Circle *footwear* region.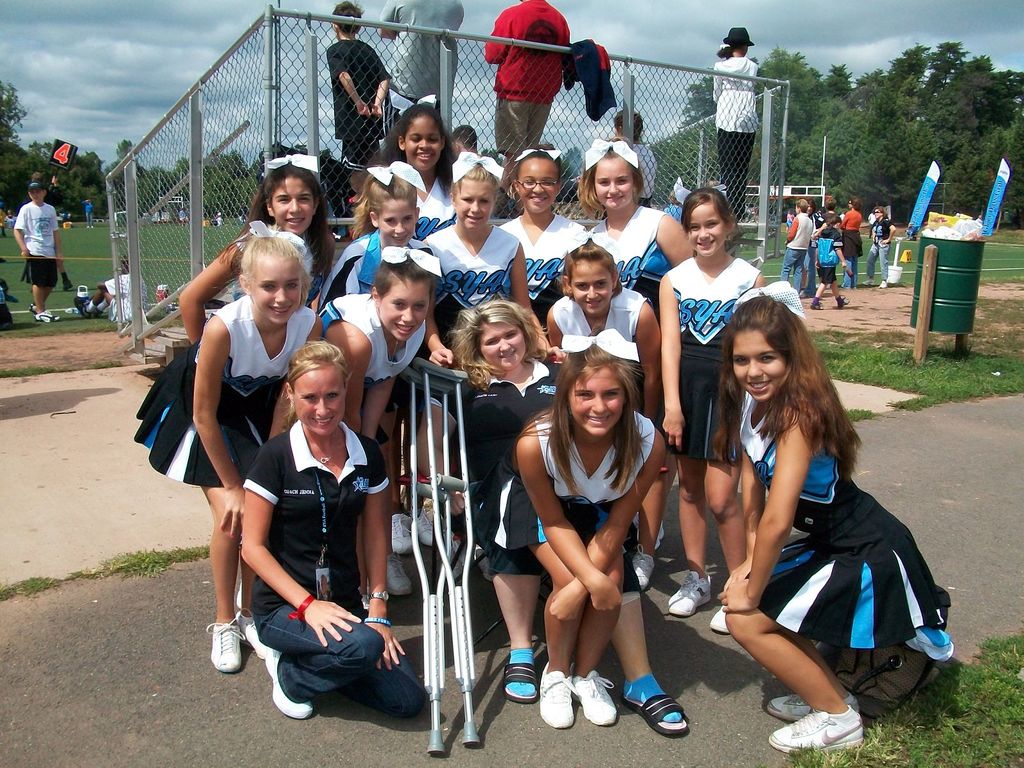
Region: bbox=(634, 543, 655, 588).
